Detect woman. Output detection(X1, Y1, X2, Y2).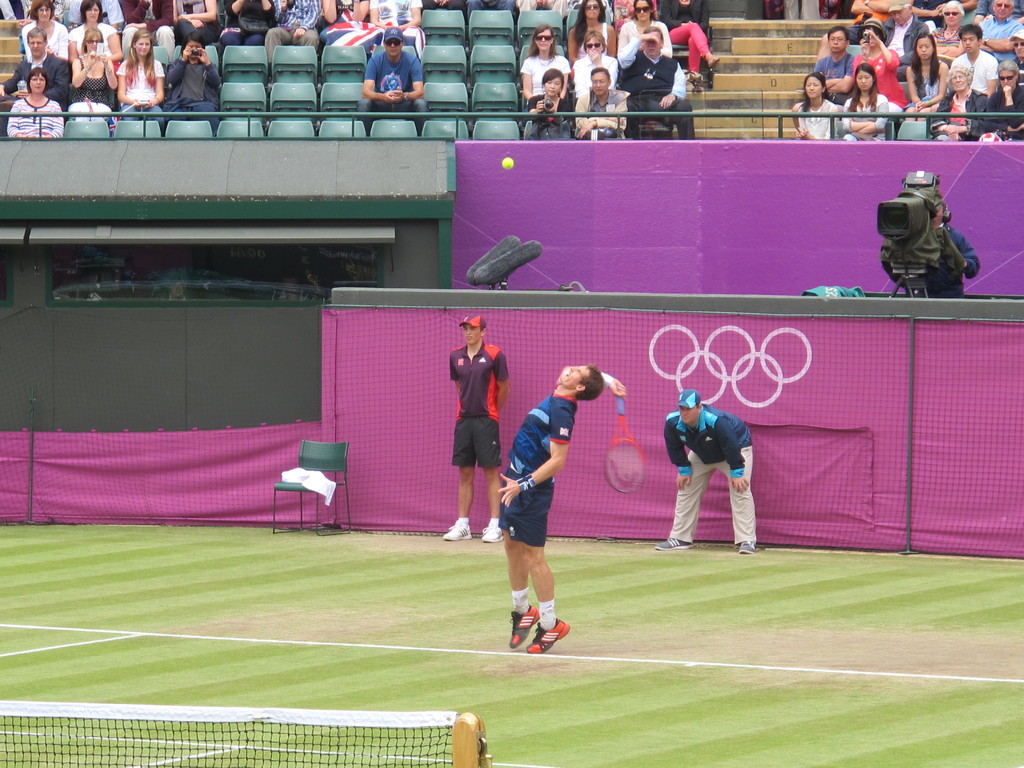
detection(116, 31, 169, 127).
